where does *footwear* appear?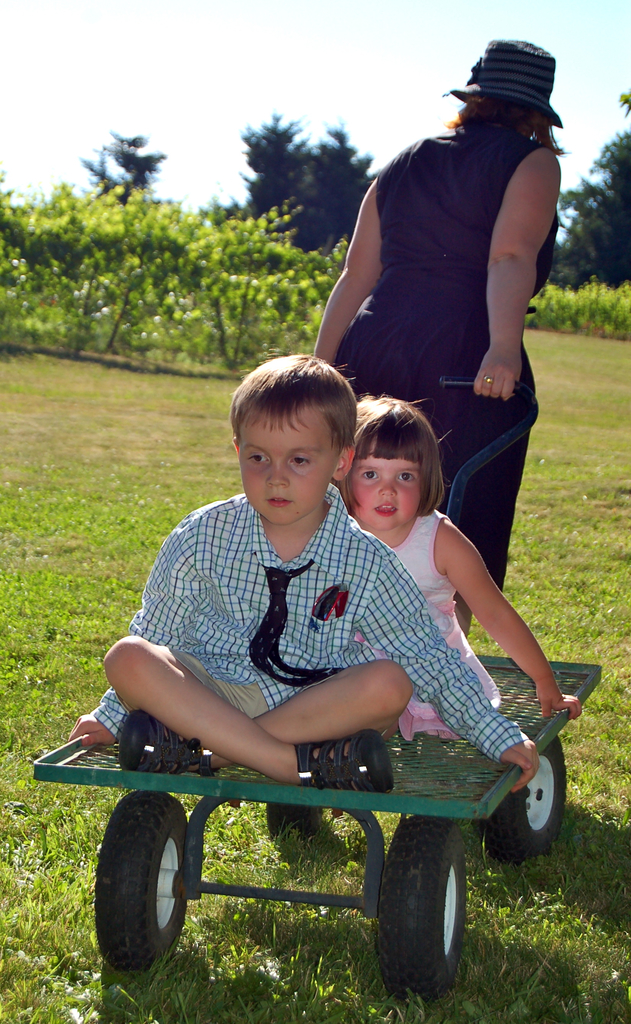
Appears at 112 705 217 777.
